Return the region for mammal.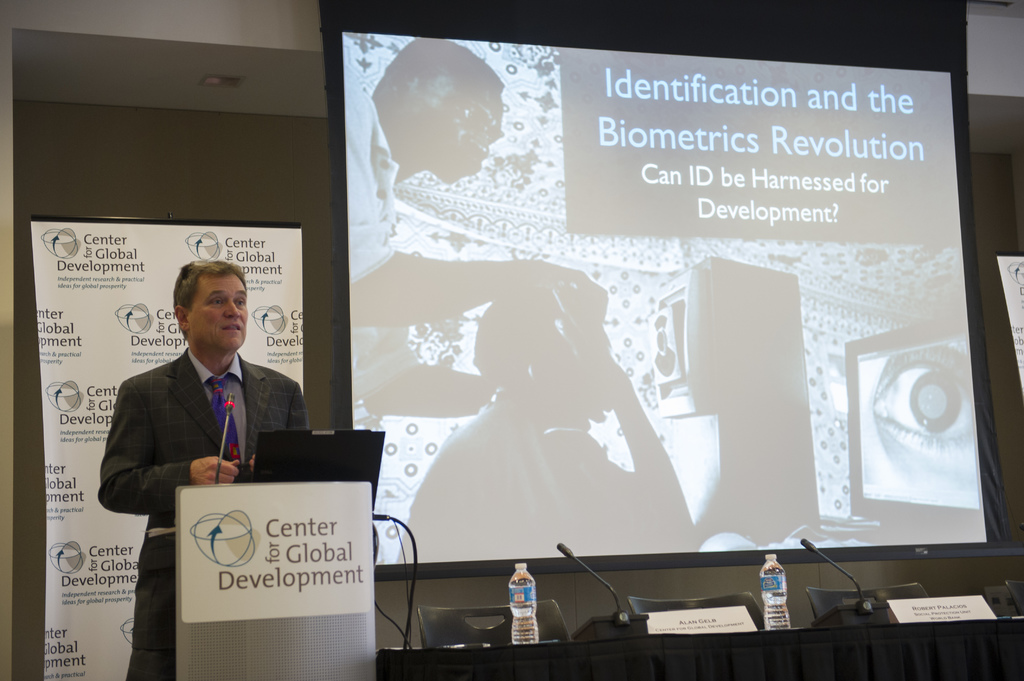
397:291:698:563.
